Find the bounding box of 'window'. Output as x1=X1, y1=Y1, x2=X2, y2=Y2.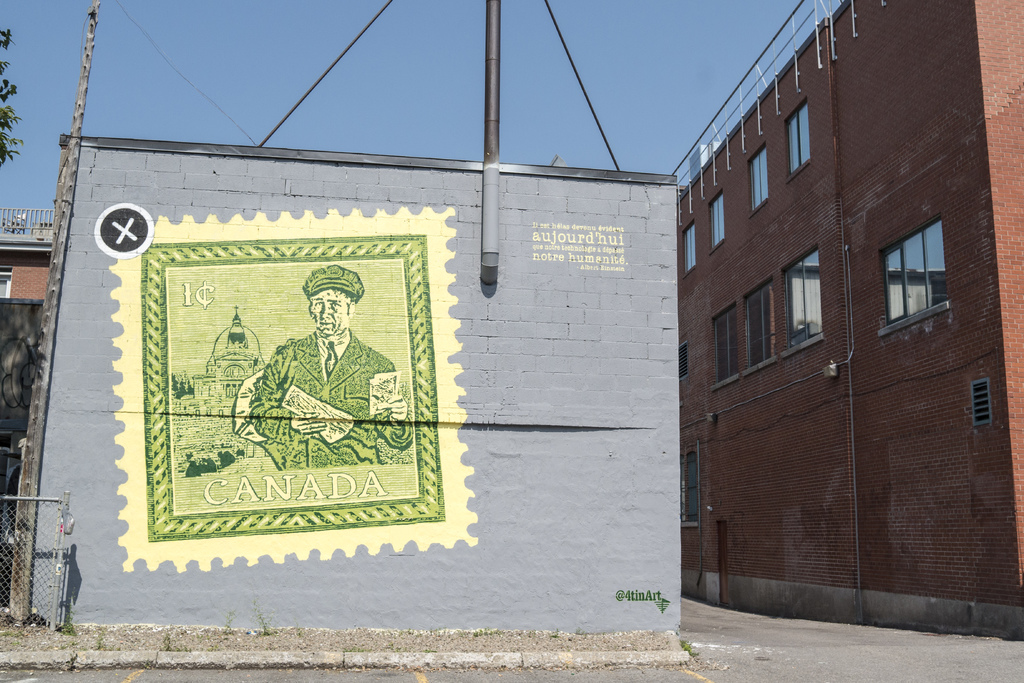
x1=748, y1=141, x2=769, y2=216.
